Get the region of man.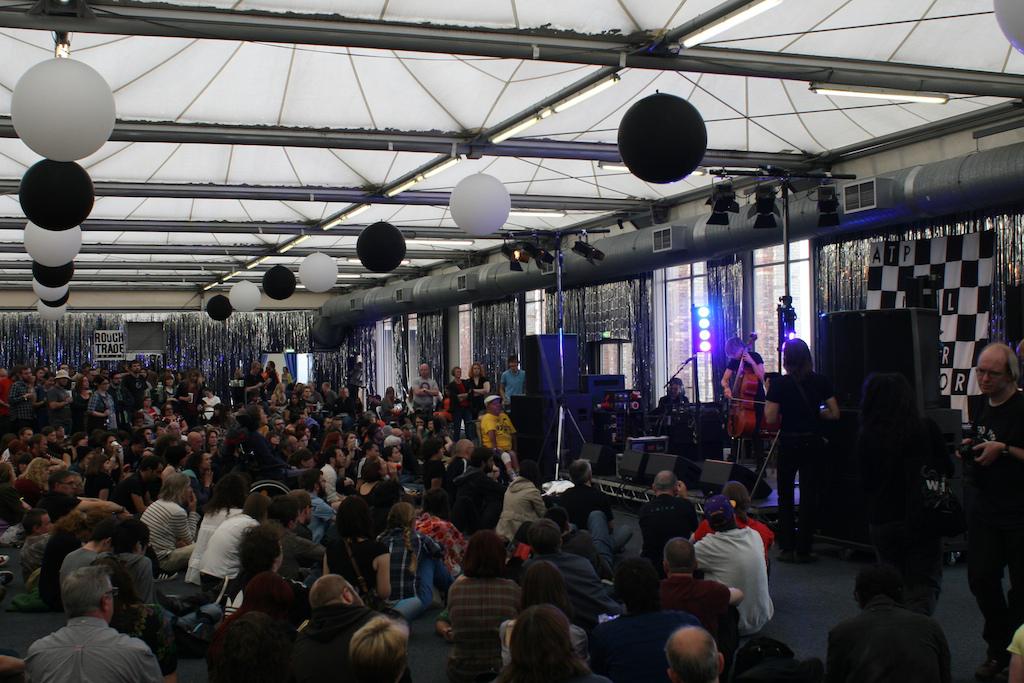
<box>718,336,767,477</box>.
